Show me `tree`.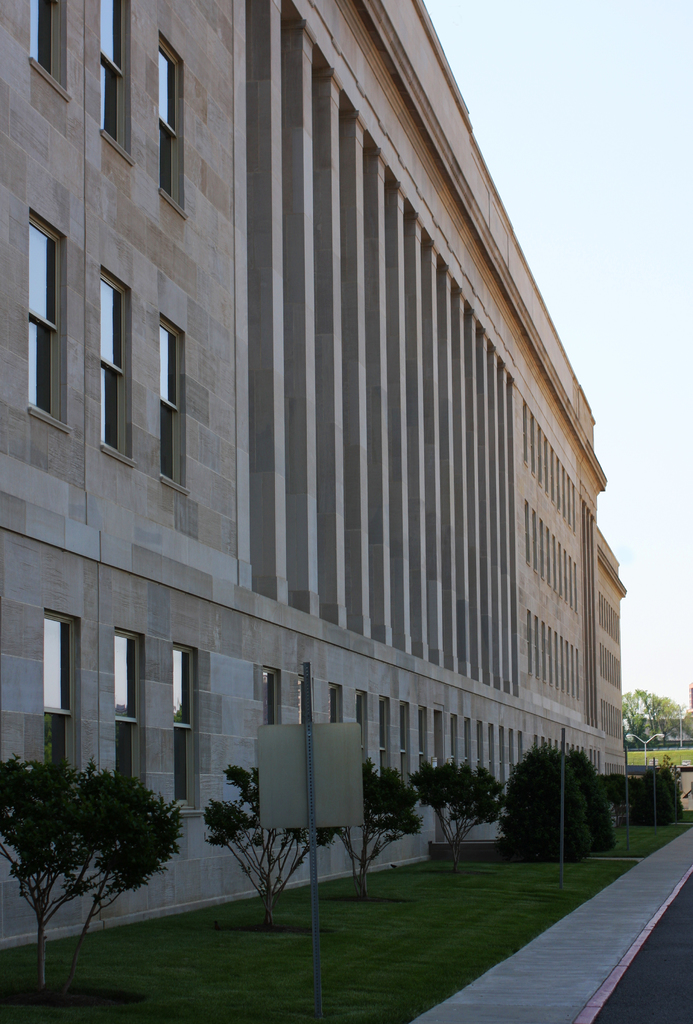
`tree` is here: [left=405, top=753, right=509, bottom=870].
